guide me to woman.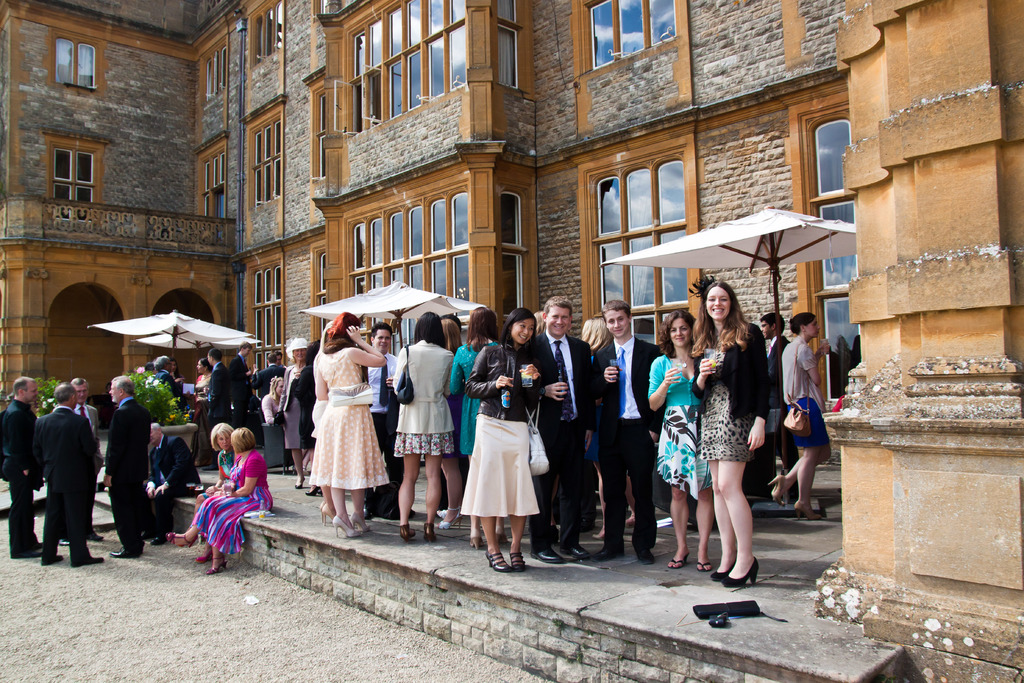
Guidance: 259 376 286 425.
